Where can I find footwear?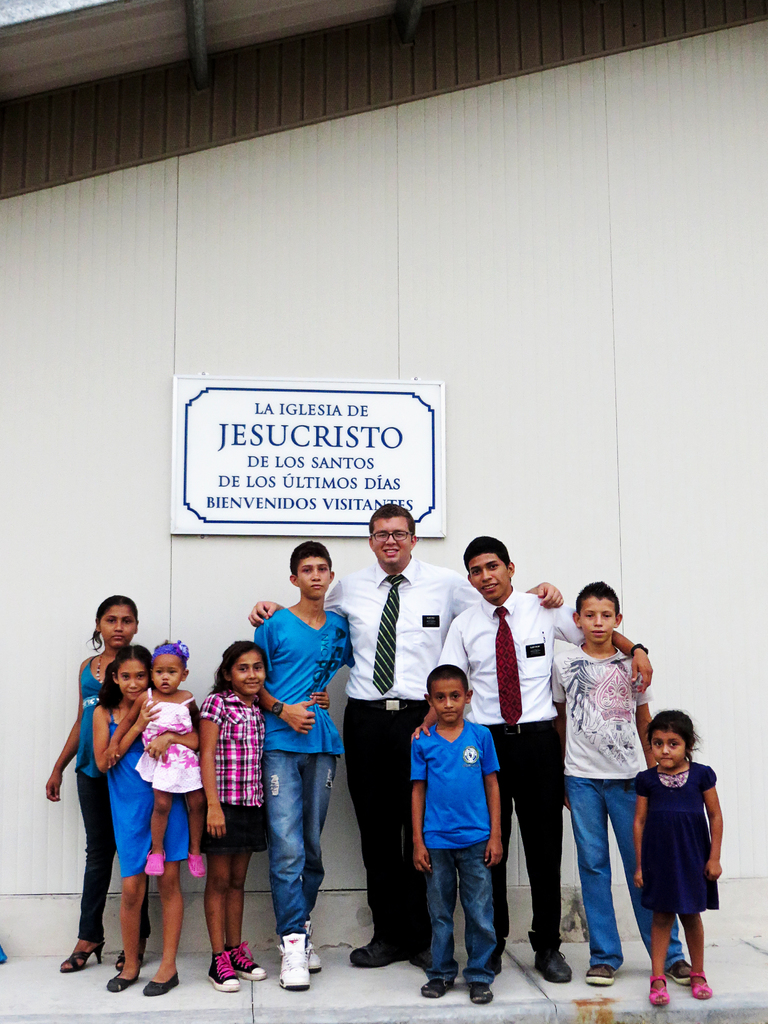
You can find it at left=403, top=946, right=435, bottom=965.
